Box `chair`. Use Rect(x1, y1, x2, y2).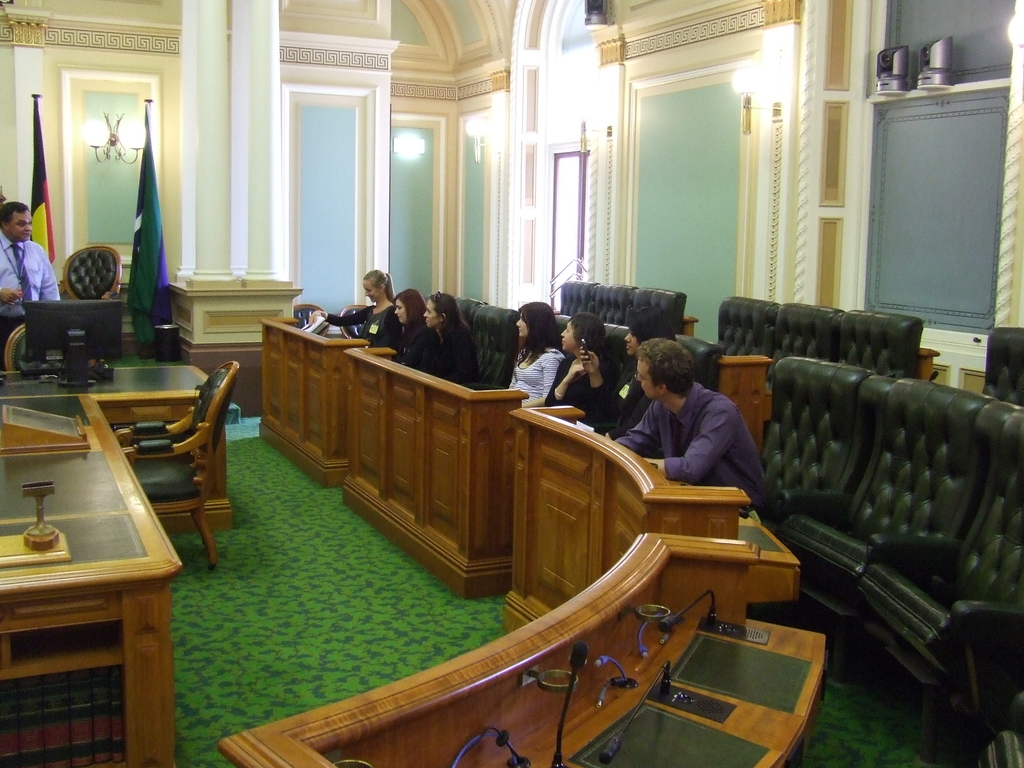
Rect(715, 296, 776, 358).
